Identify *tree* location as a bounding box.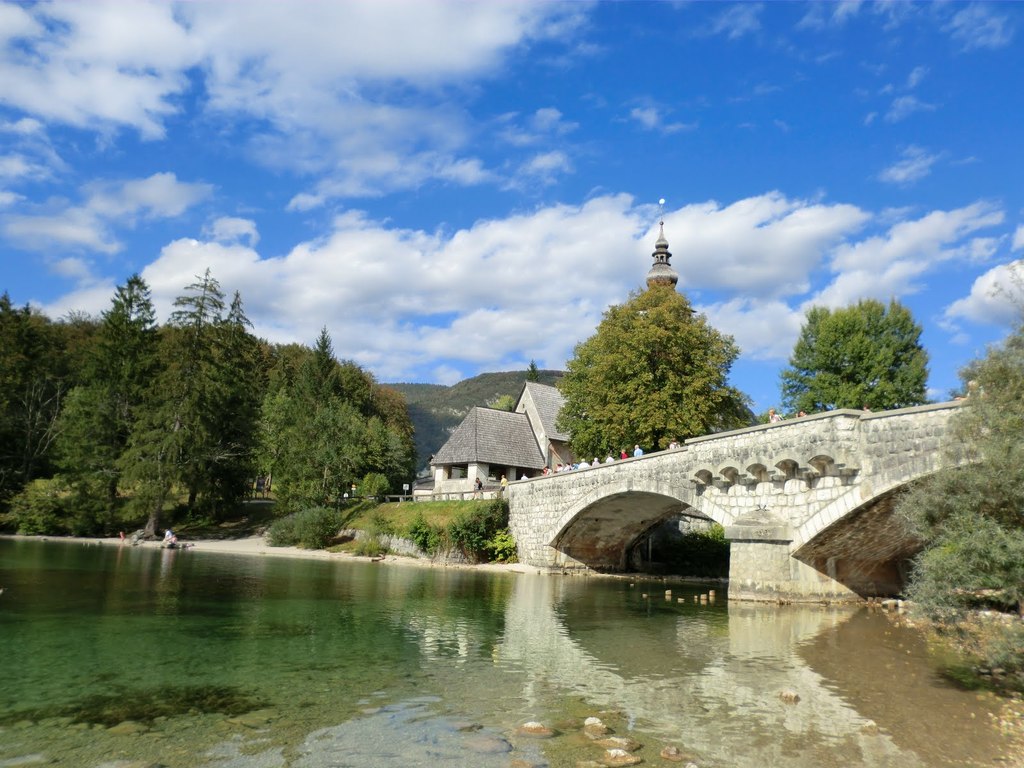
[883, 320, 1023, 611].
